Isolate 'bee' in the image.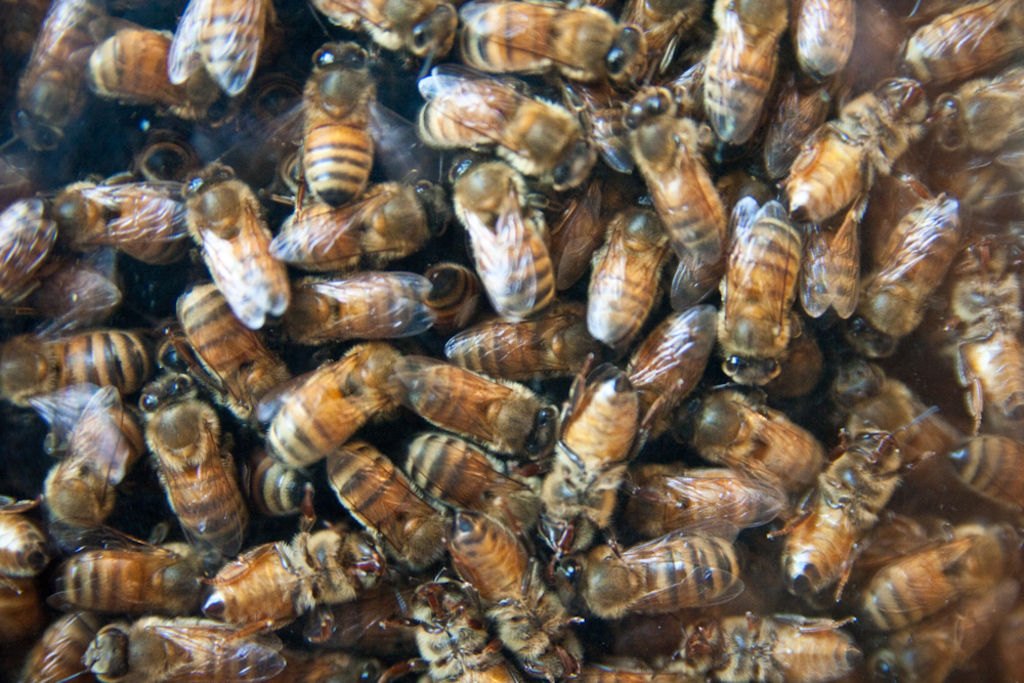
Isolated region: left=292, top=641, right=391, bottom=682.
